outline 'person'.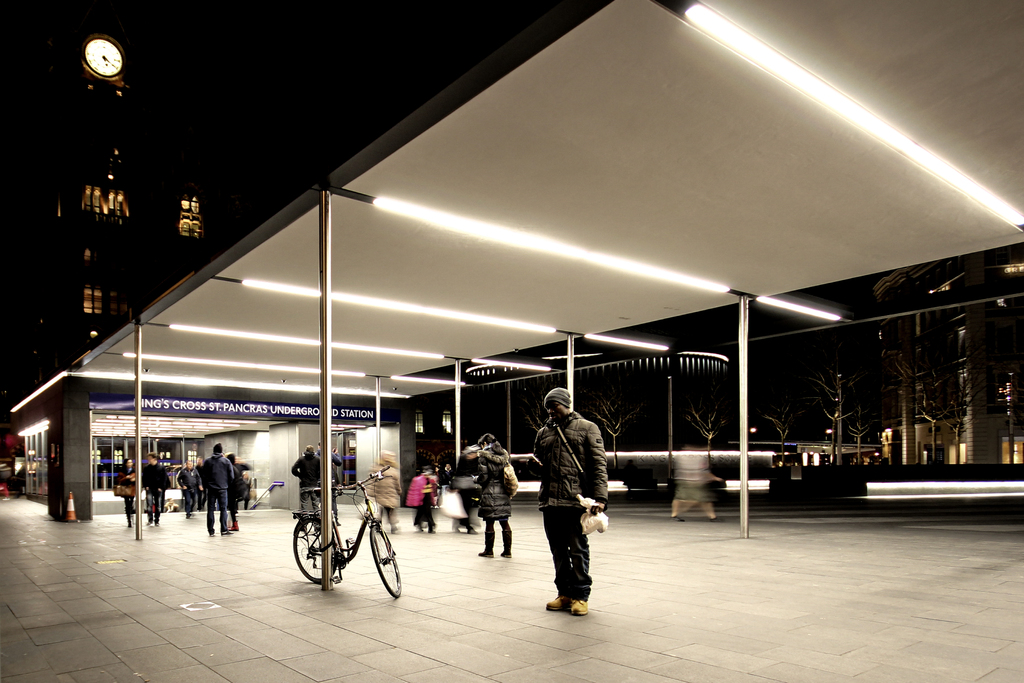
Outline: l=140, t=452, r=176, b=524.
